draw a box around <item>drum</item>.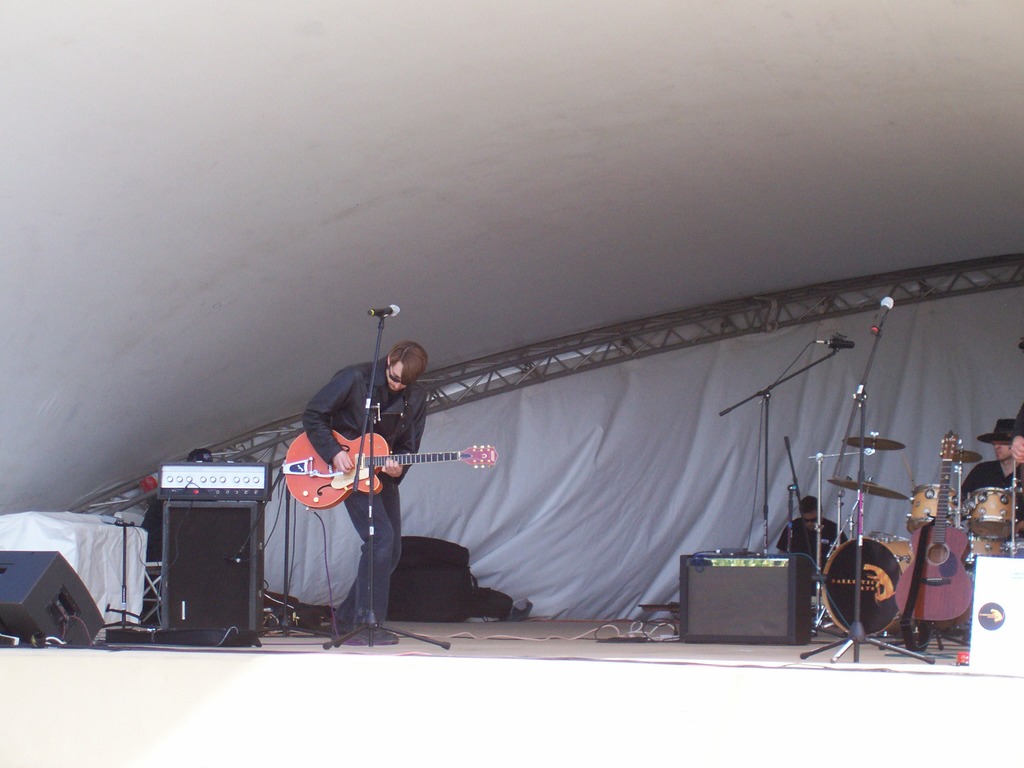
[965,486,1020,540].
